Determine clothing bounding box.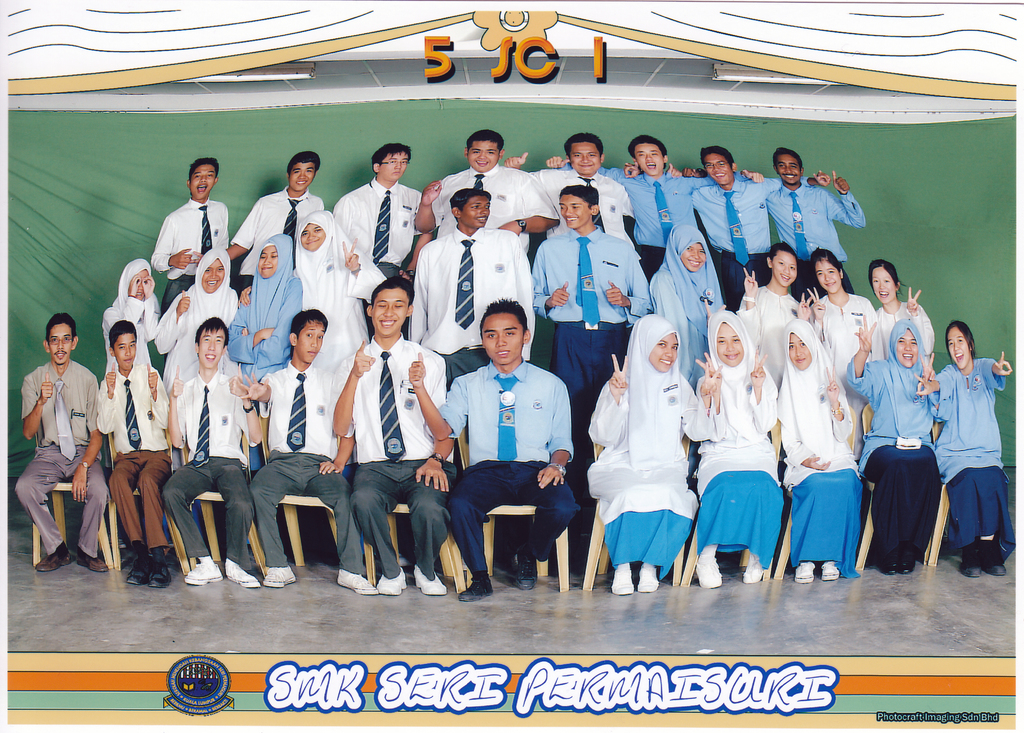
Determined: box(100, 252, 159, 358).
